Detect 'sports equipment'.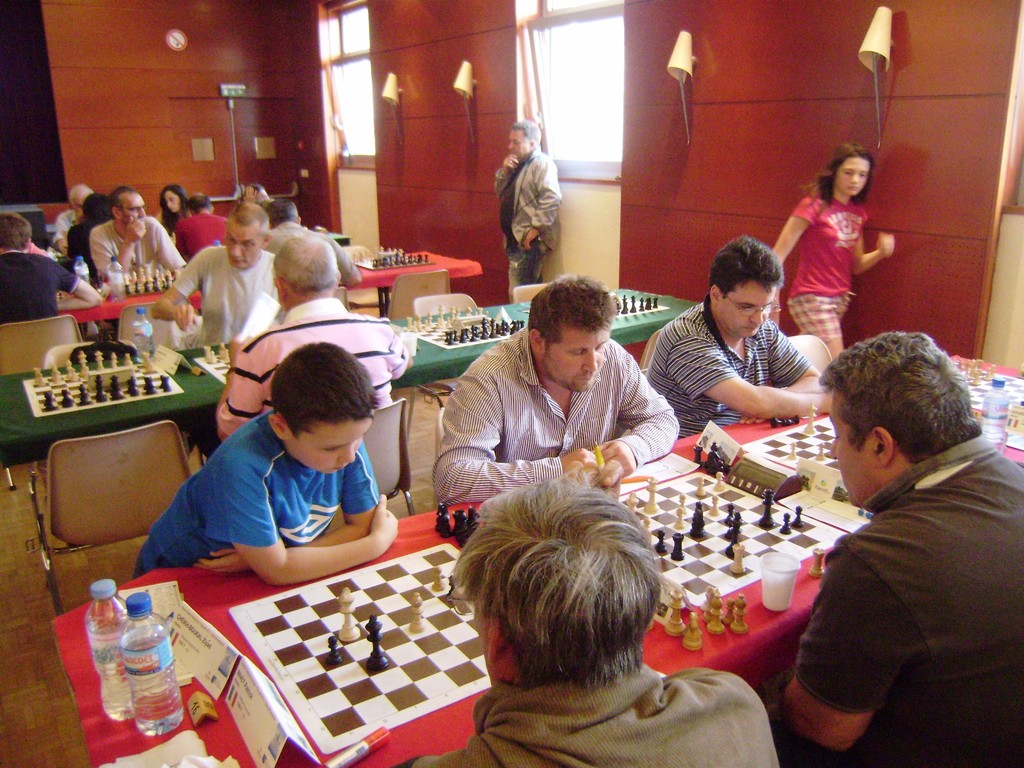
Detected at (x1=353, y1=244, x2=432, y2=273).
